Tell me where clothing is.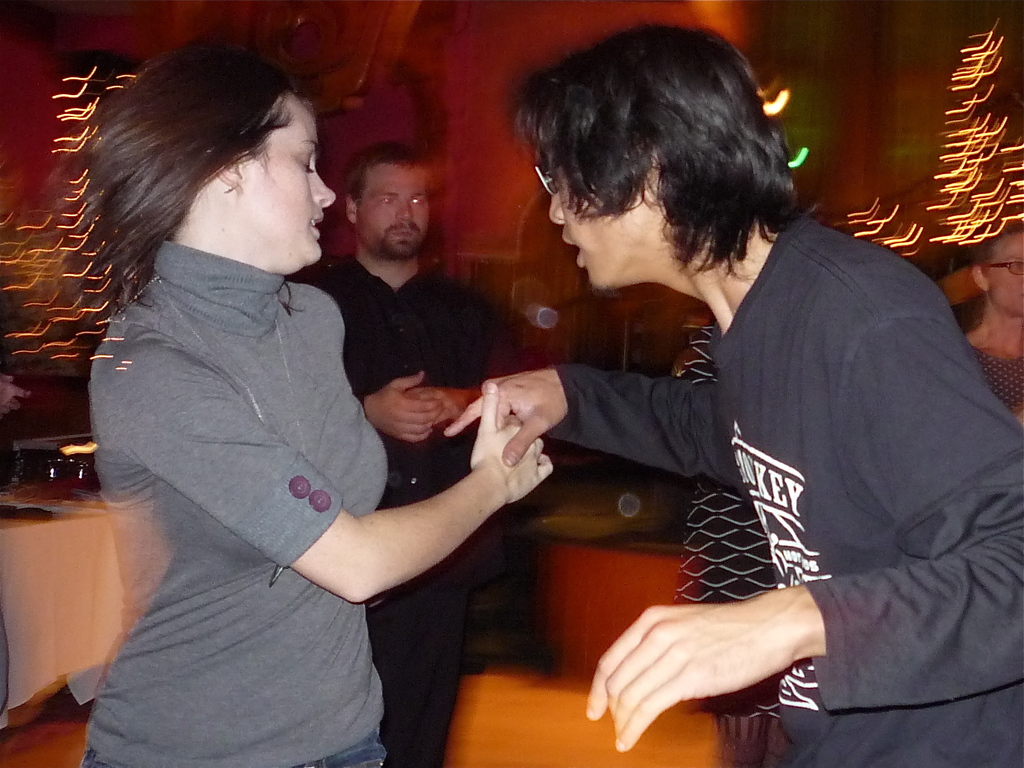
clothing is at bbox=[83, 243, 399, 767].
